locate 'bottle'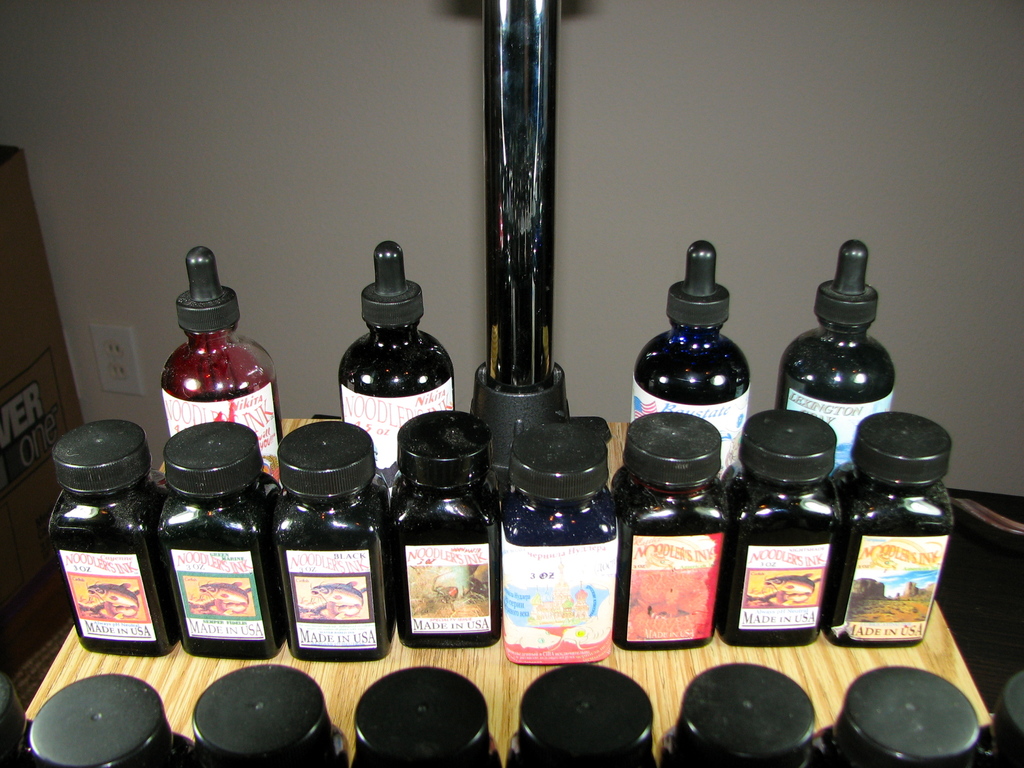
332 248 452 478
